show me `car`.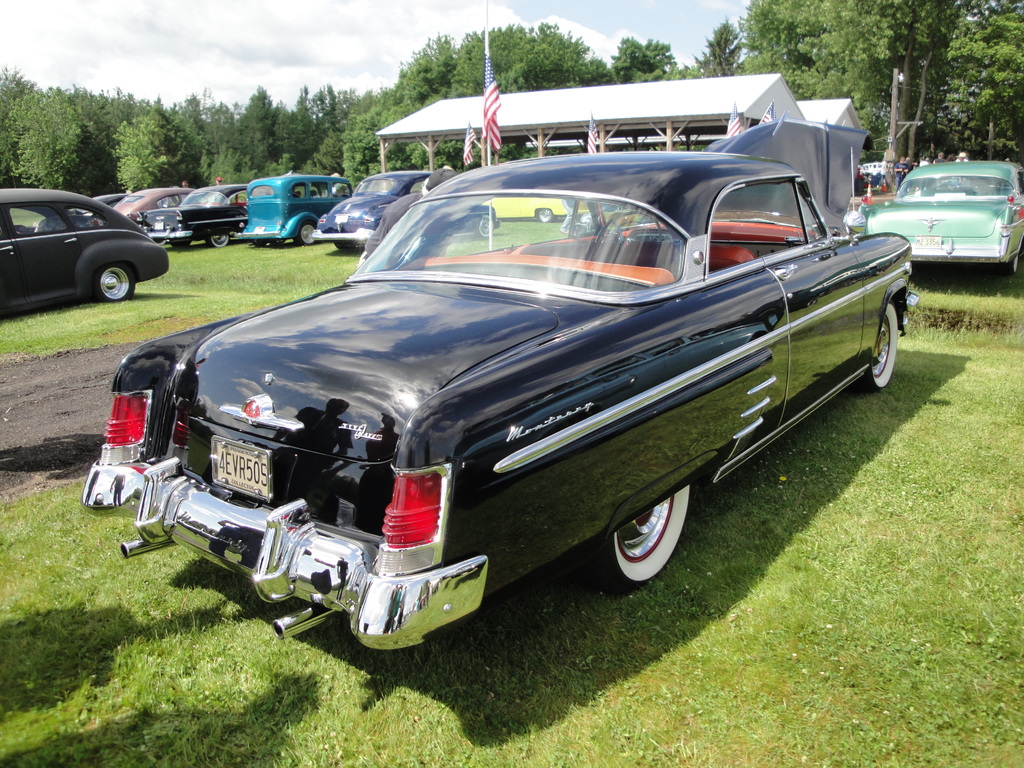
`car` is here: 140:177:243:246.
